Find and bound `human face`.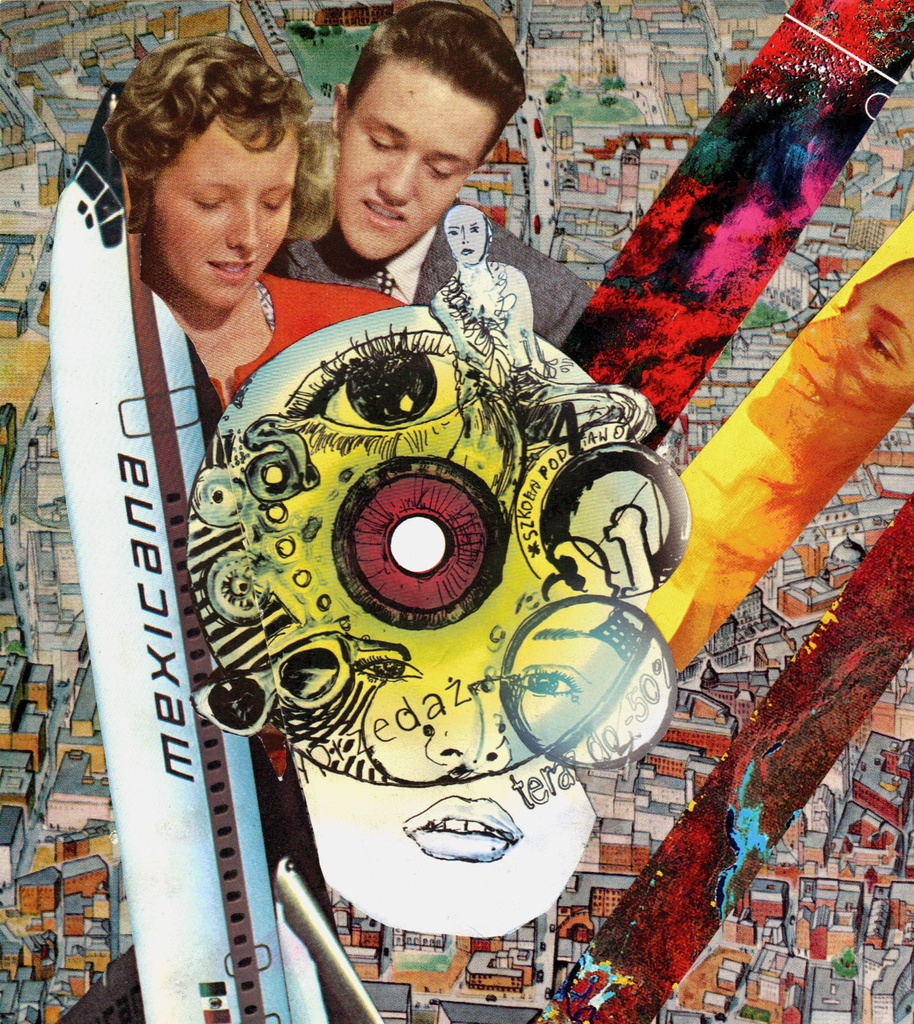
Bound: <box>336,54,501,266</box>.
